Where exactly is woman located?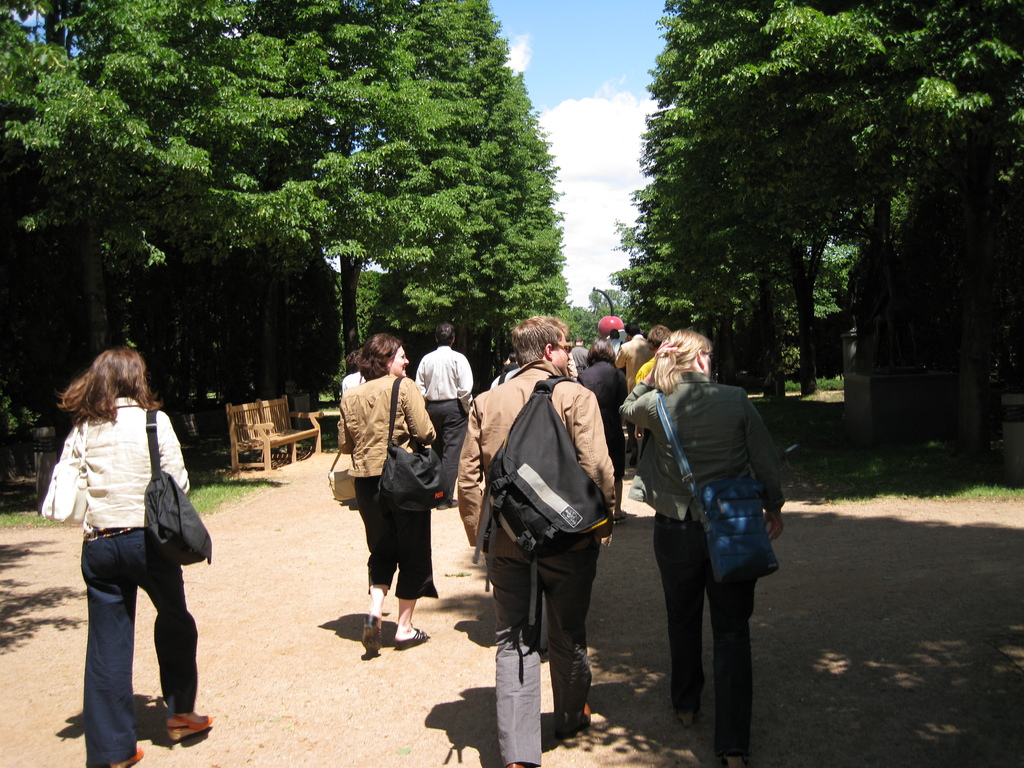
Its bounding box is (580,333,637,520).
